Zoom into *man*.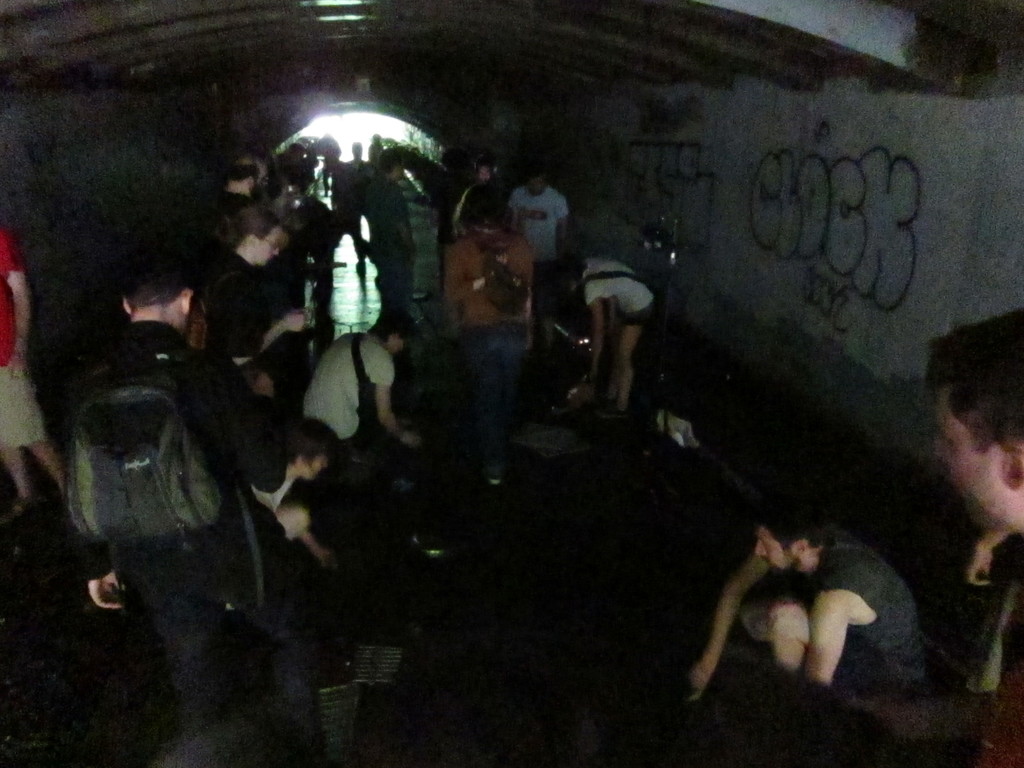
Zoom target: [671, 490, 940, 701].
